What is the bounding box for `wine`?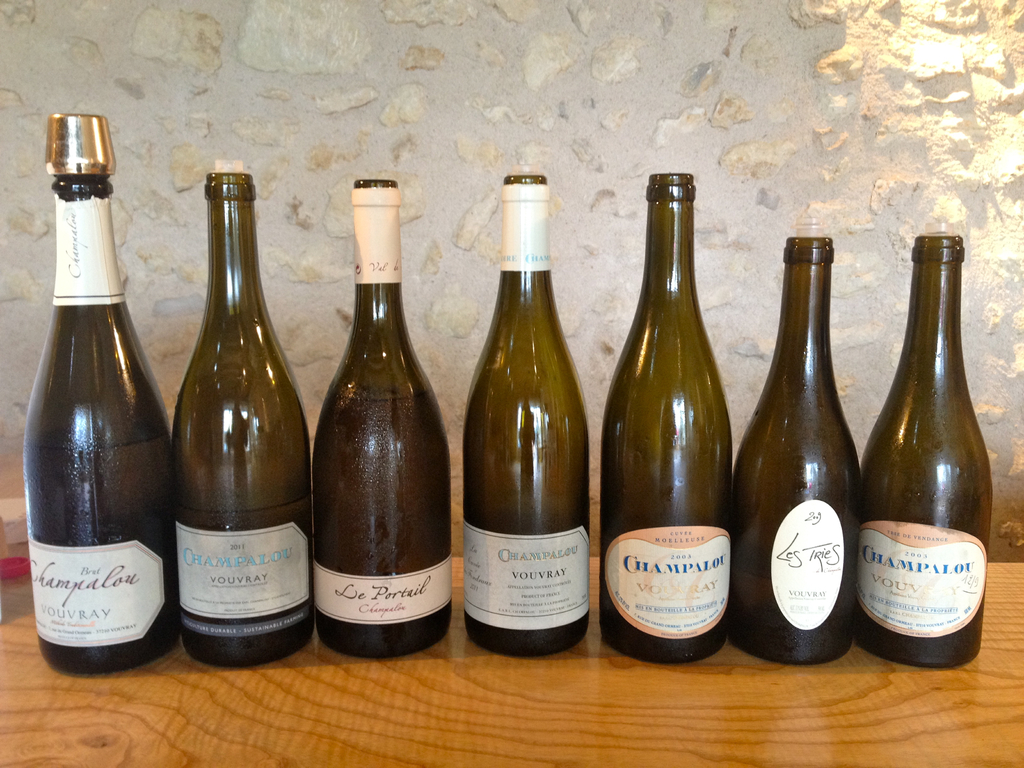
left=858, top=230, right=993, bottom=667.
